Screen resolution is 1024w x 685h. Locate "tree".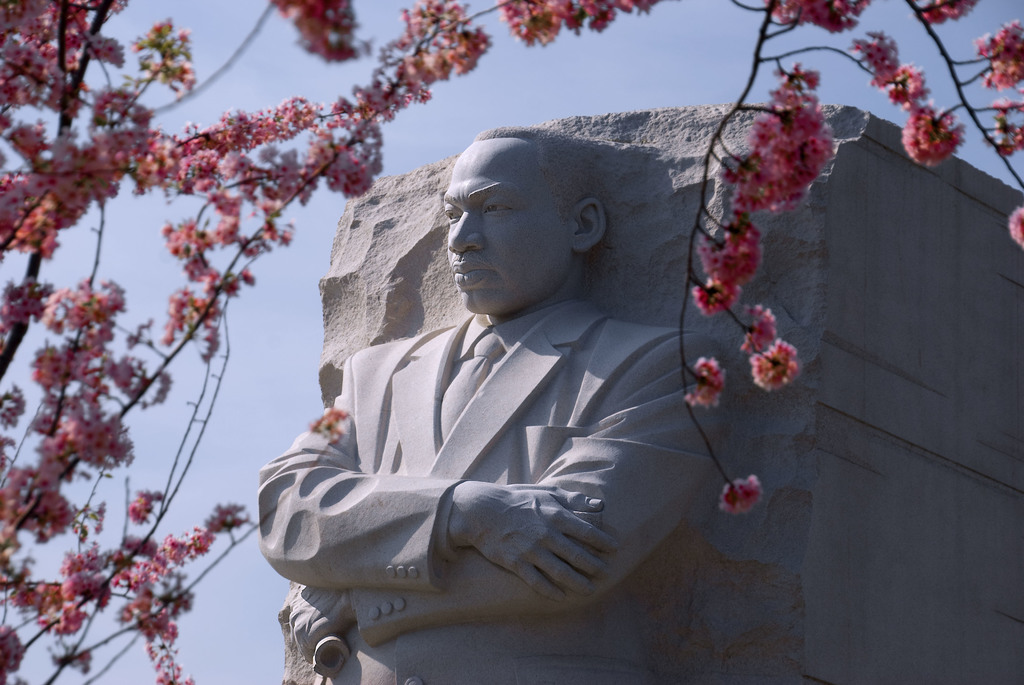
crop(0, 0, 1023, 684).
